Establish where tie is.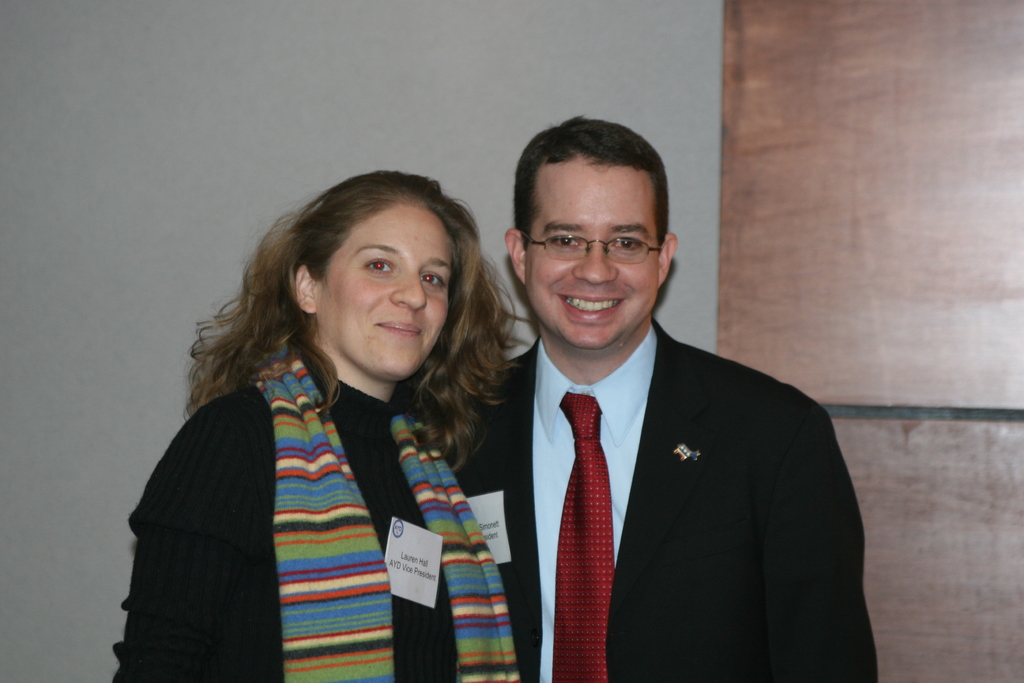
Established at BBox(550, 401, 609, 680).
